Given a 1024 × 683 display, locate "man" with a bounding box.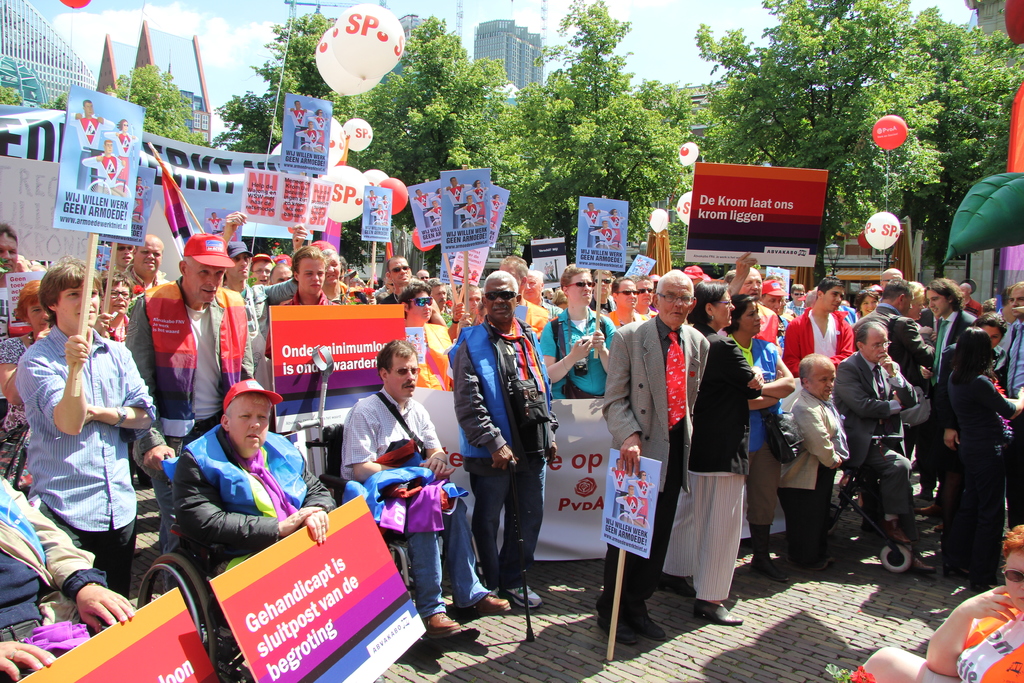
Located: 0/474/147/682.
